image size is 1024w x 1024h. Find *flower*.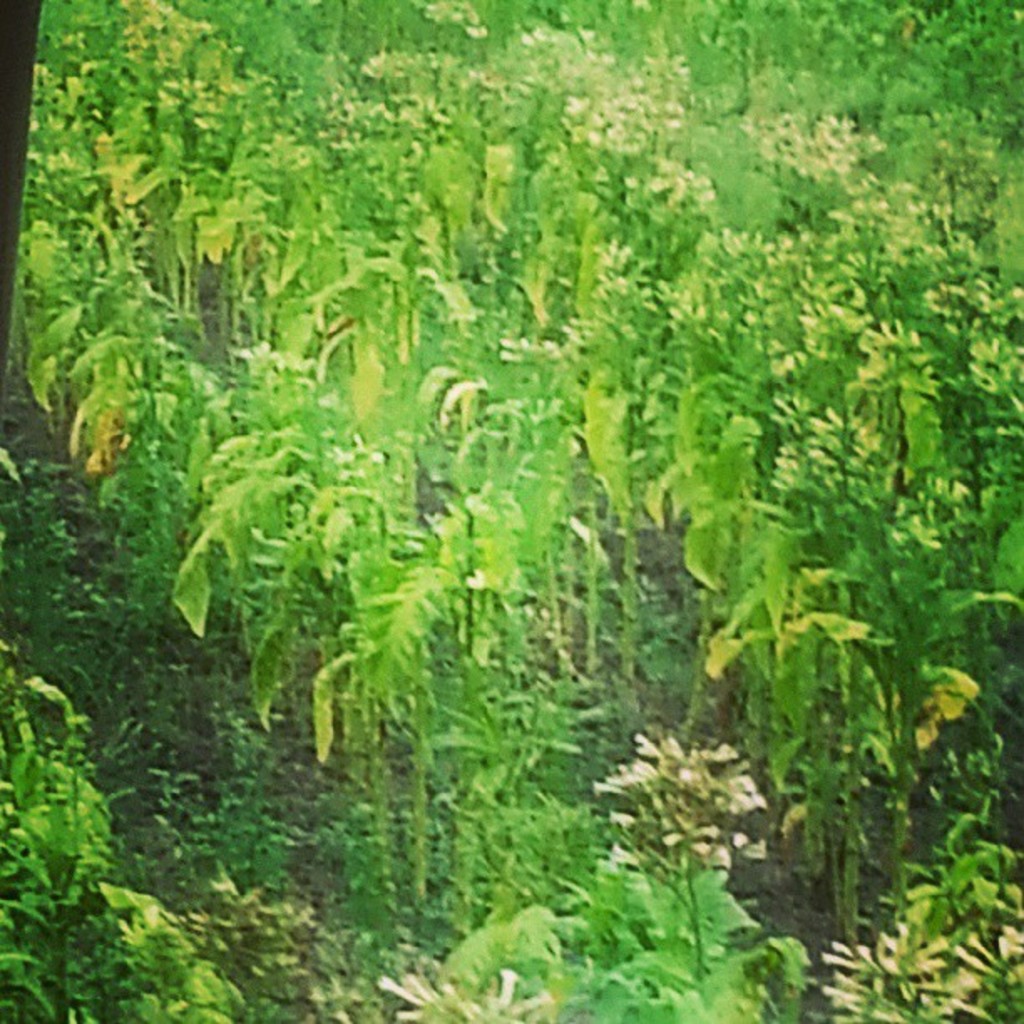
{"x1": 494, "y1": 967, "x2": 522, "y2": 1002}.
